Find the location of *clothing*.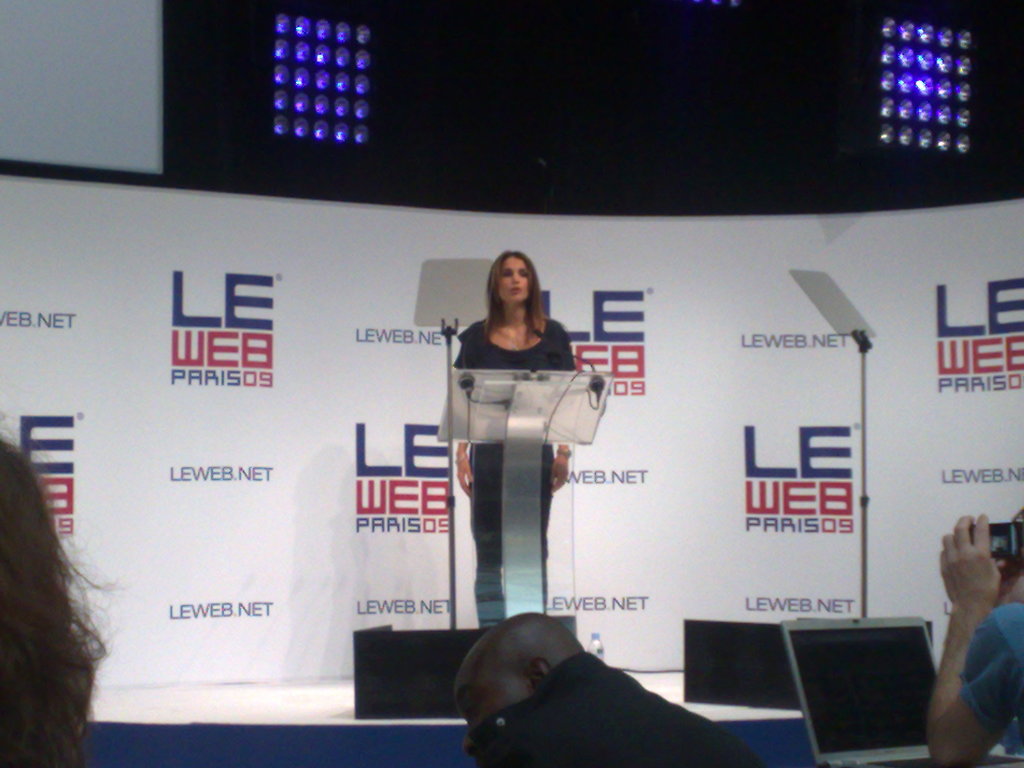
Location: bbox=(443, 294, 595, 628).
